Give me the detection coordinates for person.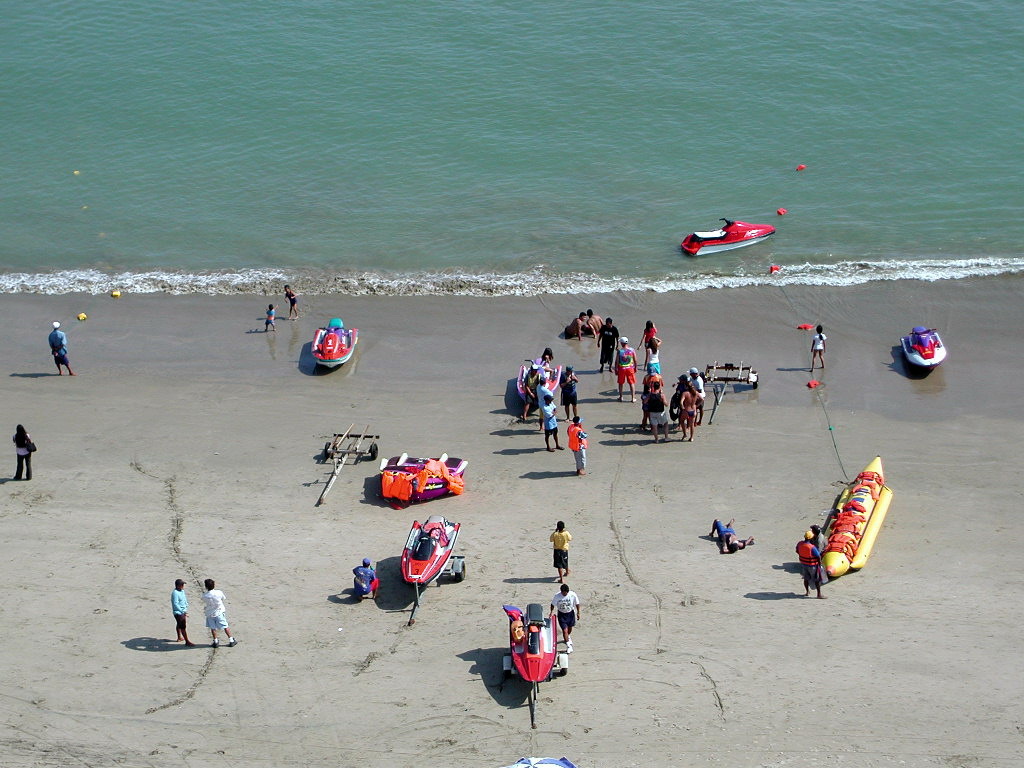
(x1=420, y1=533, x2=430, y2=559).
